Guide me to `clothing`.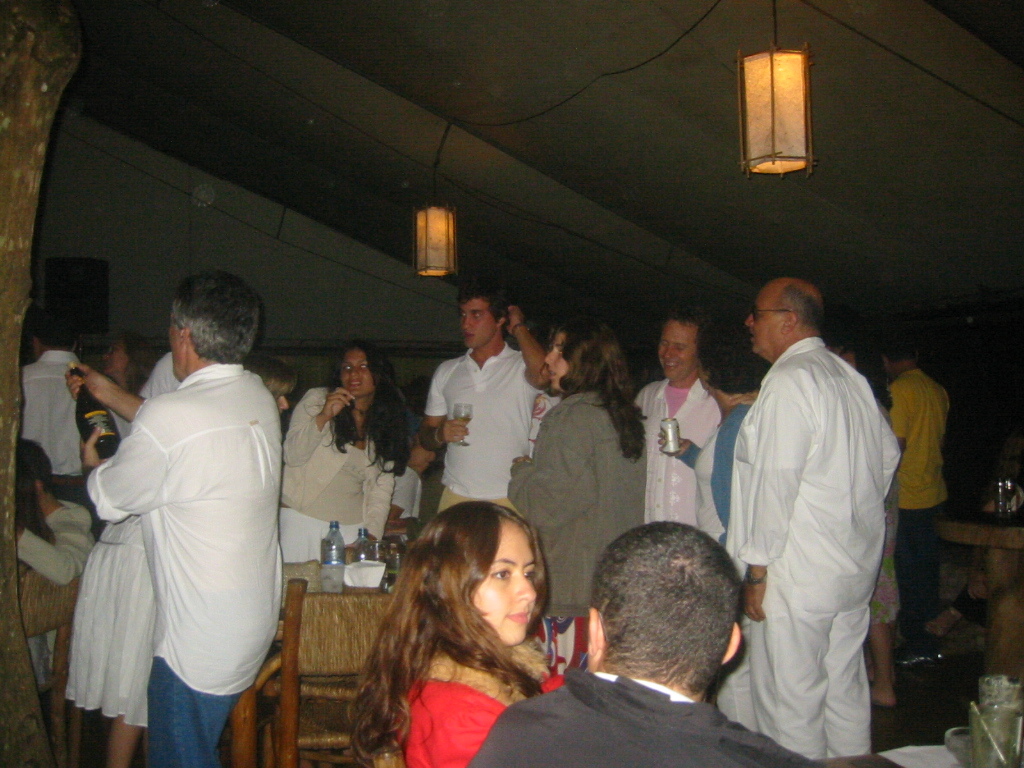
Guidance: Rect(58, 364, 290, 767).
